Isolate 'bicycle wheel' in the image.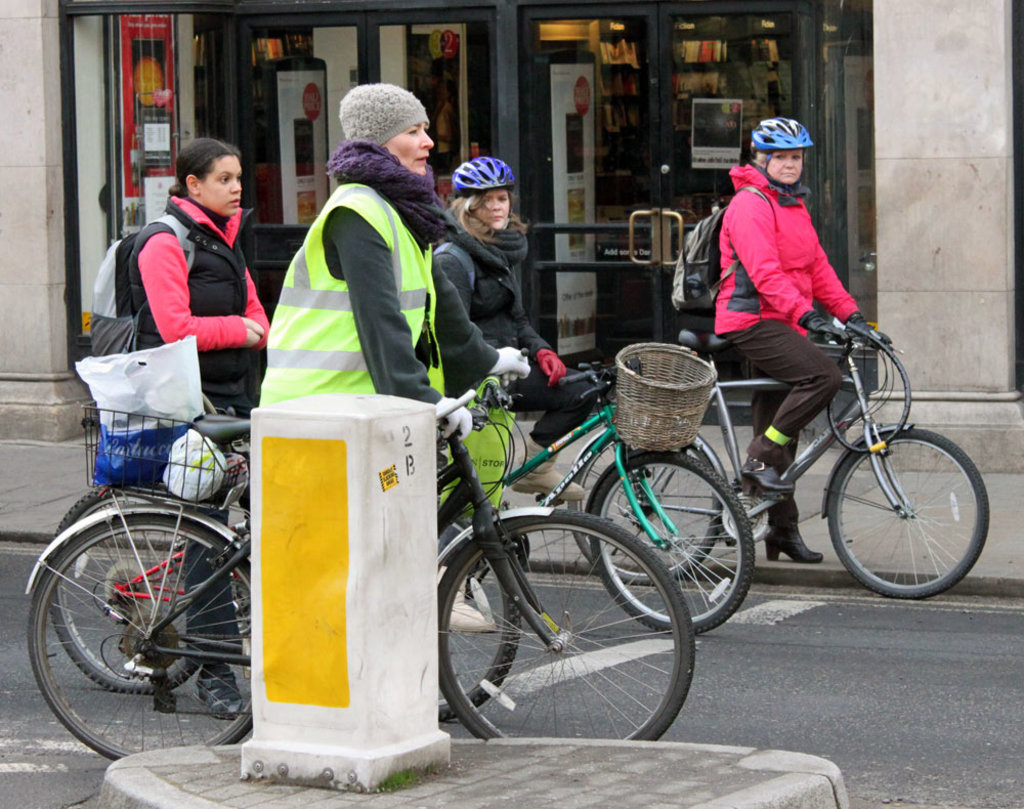
Isolated region: 438,509,521,725.
